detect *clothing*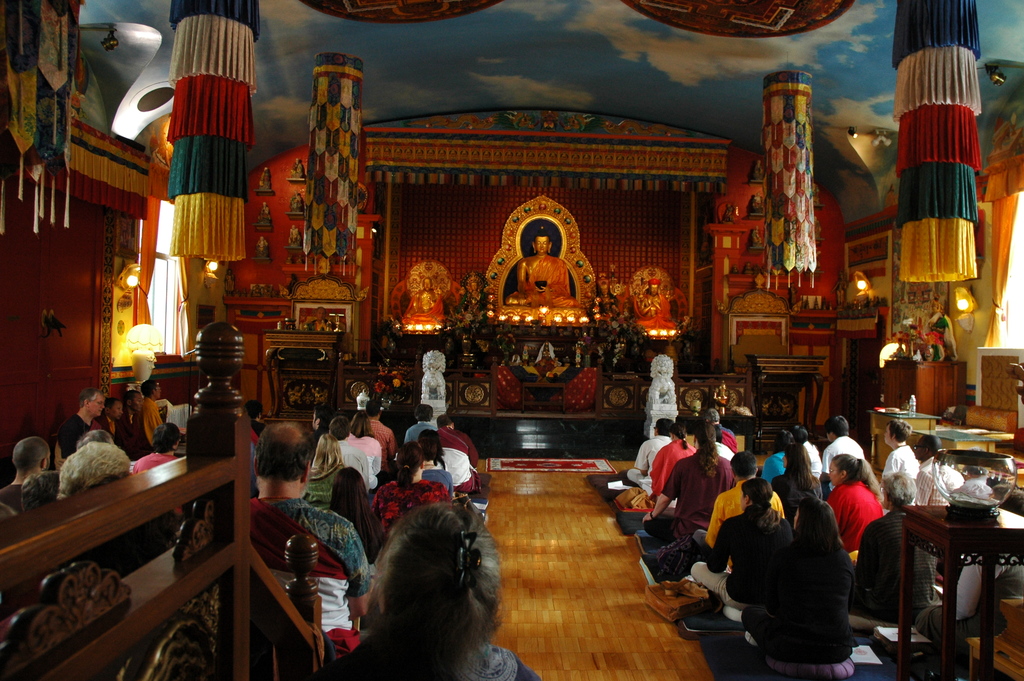
(340, 441, 371, 486)
